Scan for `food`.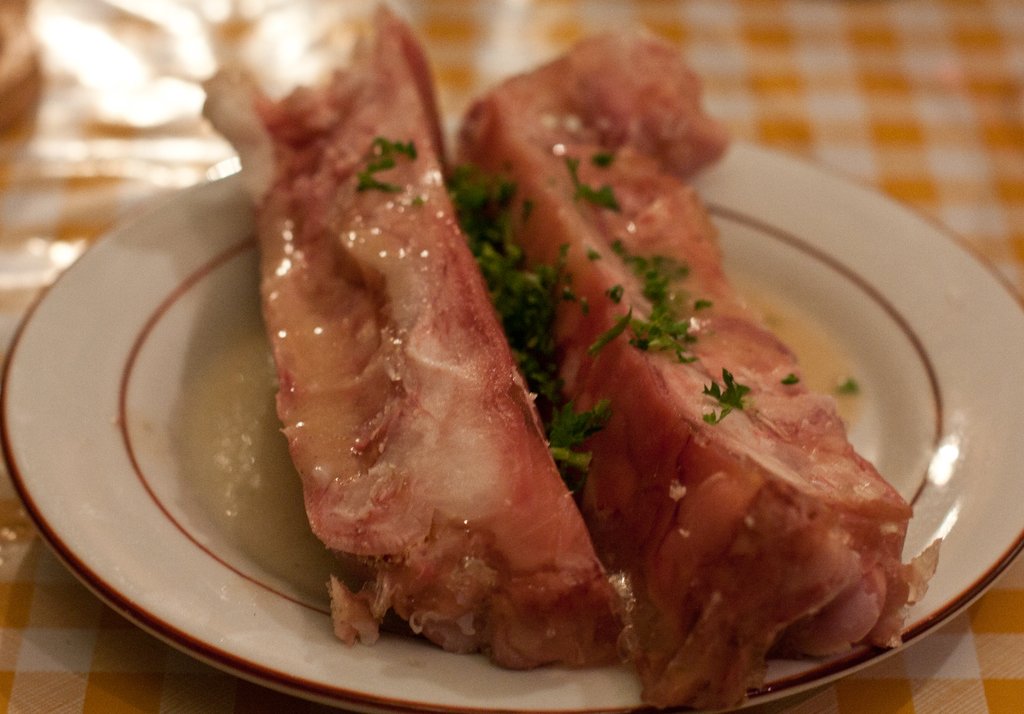
Scan result: <box>225,63,941,694</box>.
